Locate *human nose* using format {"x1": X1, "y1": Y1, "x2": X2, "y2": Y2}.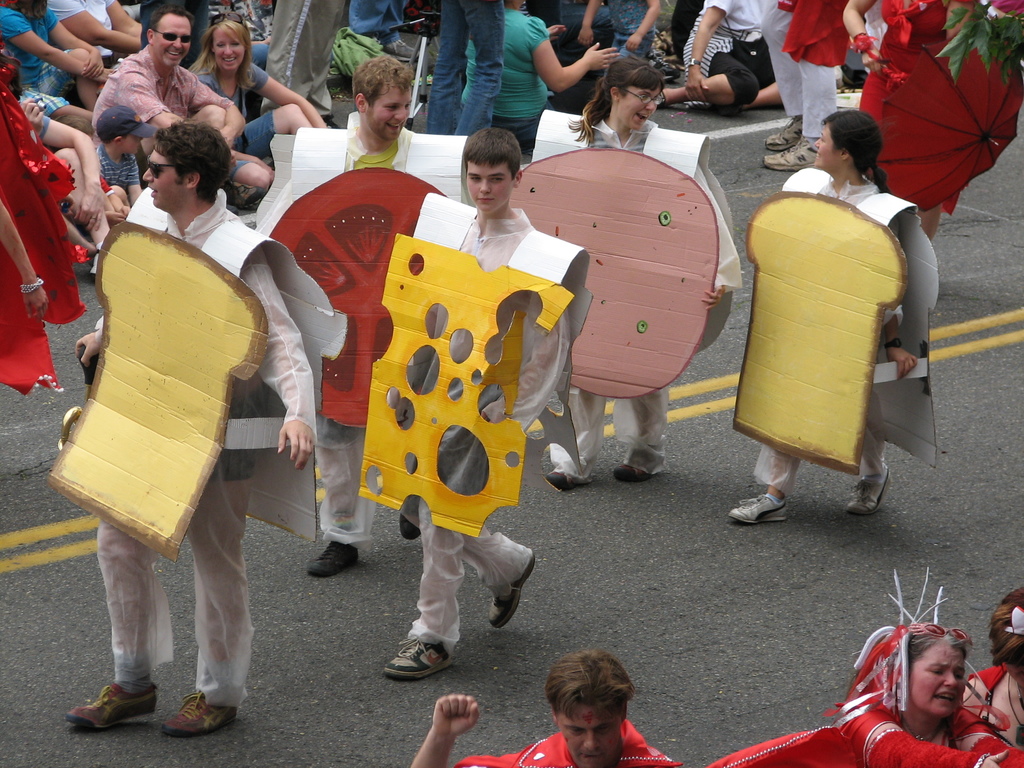
{"x1": 644, "y1": 100, "x2": 655, "y2": 109}.
